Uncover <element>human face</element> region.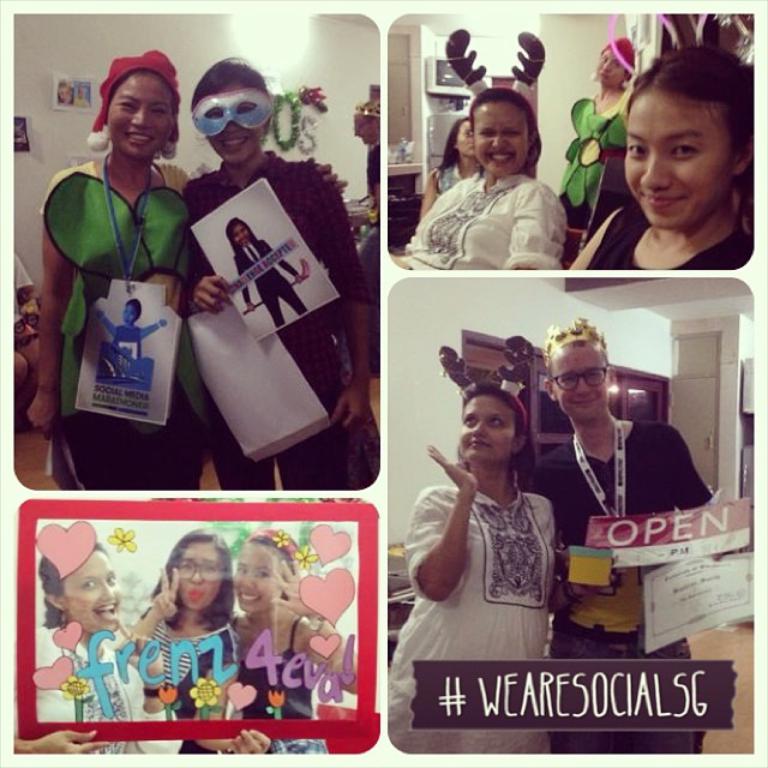
Uncovered: [206,79,263,168].
